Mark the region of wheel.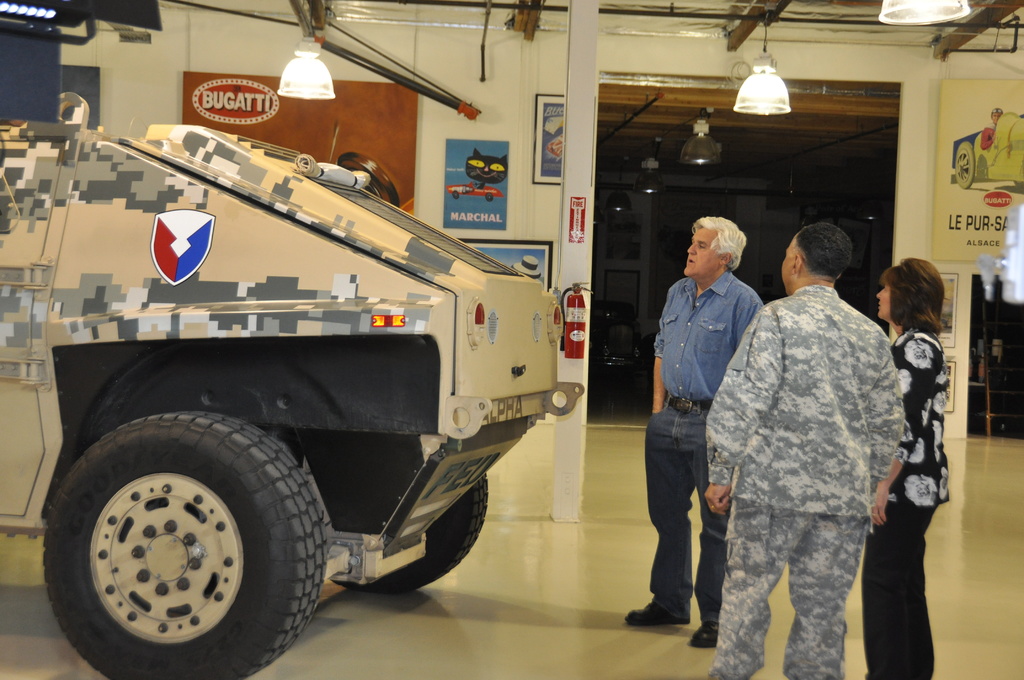
Region: bbox=(556, 149, 563, 163).
